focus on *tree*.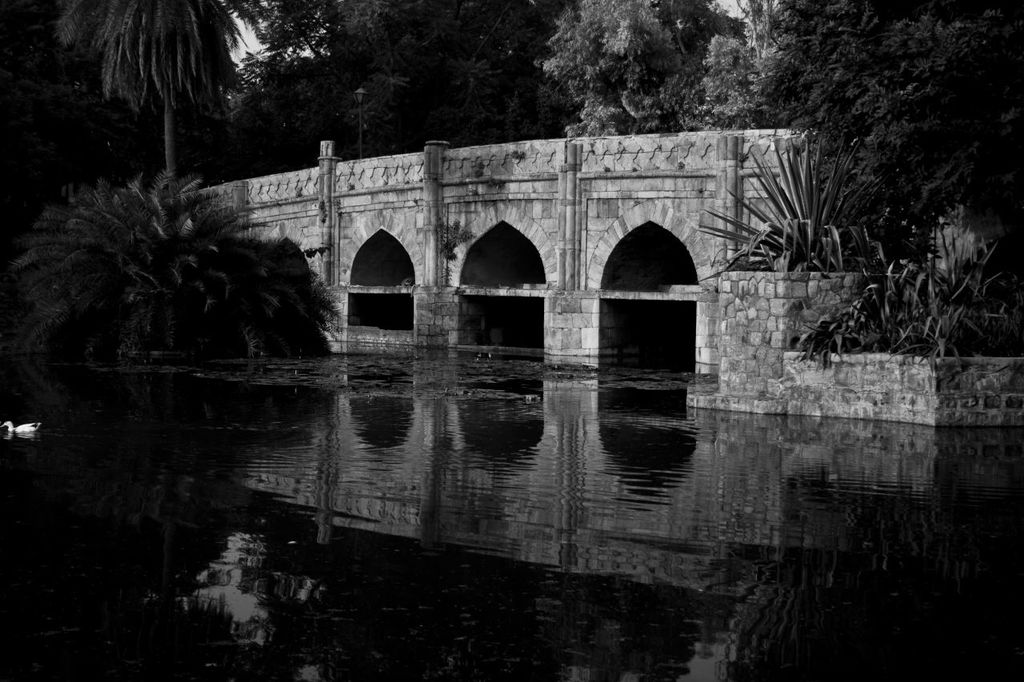
Focused at Rect(699, 35, 758, 130).
